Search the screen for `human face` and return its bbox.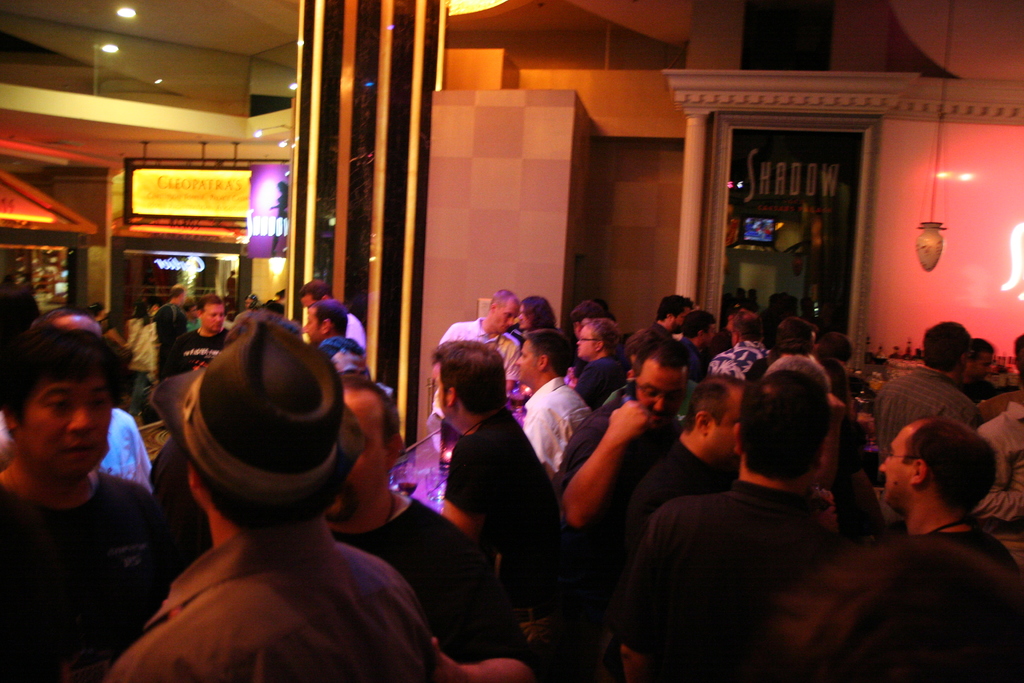
Found: bbox=(636, 355, 687, 427).
